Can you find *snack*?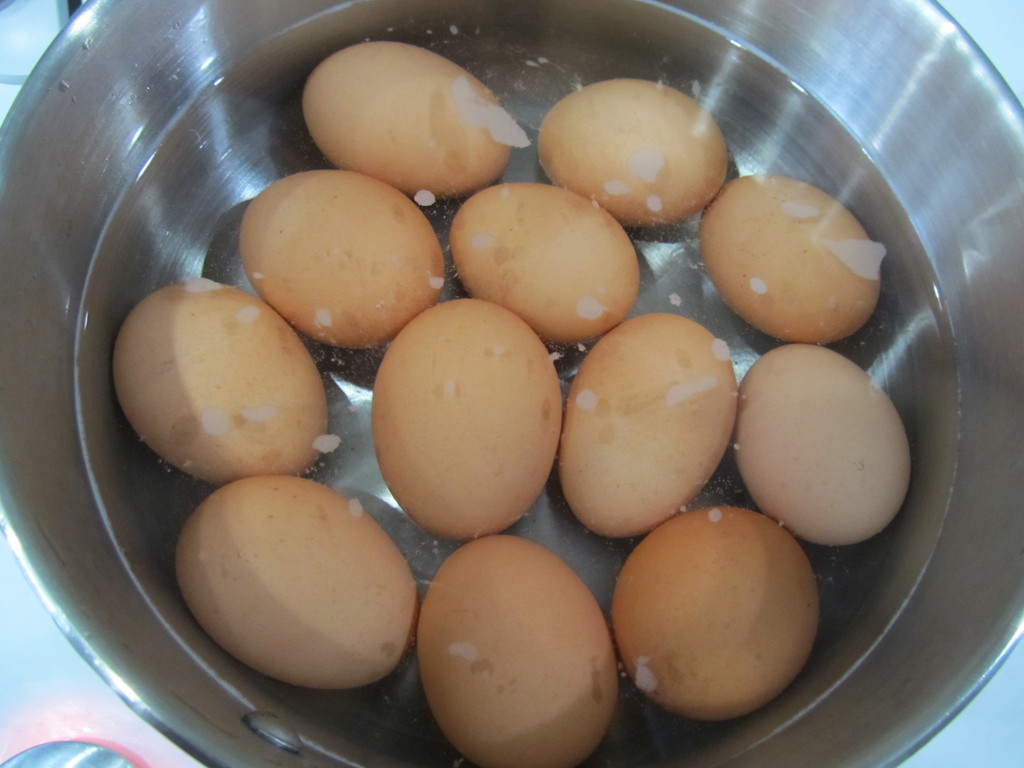
Yes, bounding box: box=[236, 165, 443, 330].
